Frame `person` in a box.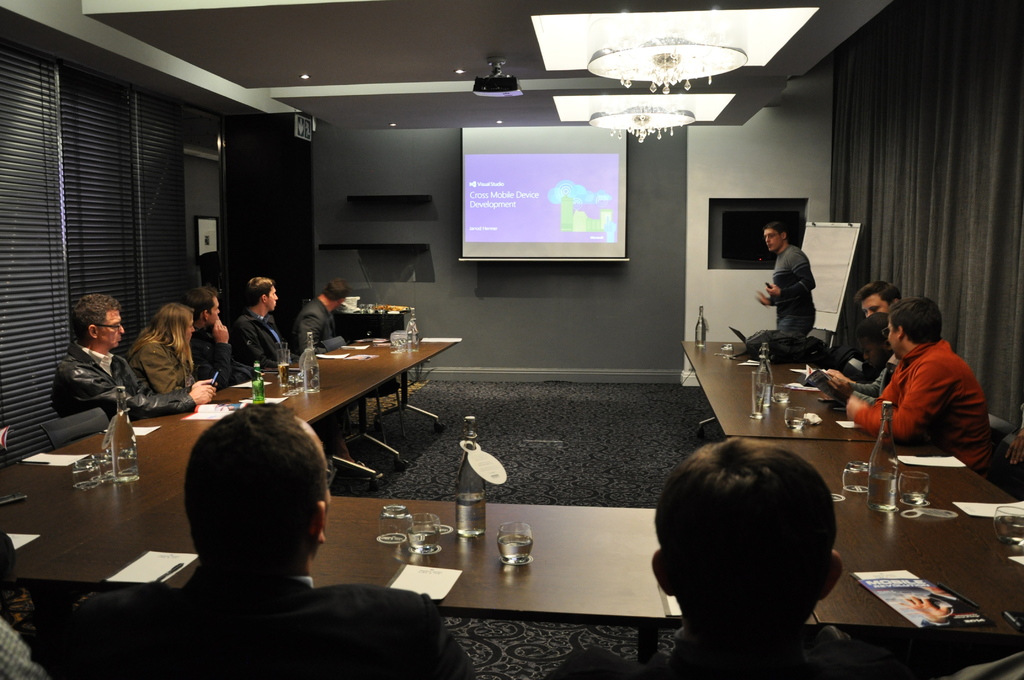
[179,282,252,387].
